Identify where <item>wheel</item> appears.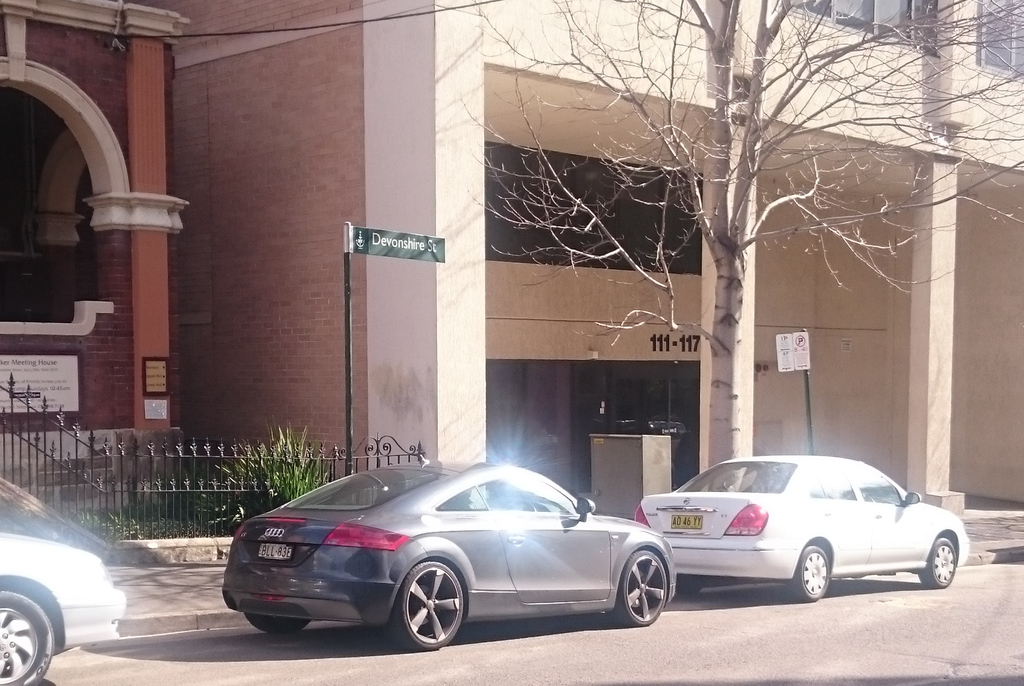
Appears at BBox(792, 546, 831, 604).
